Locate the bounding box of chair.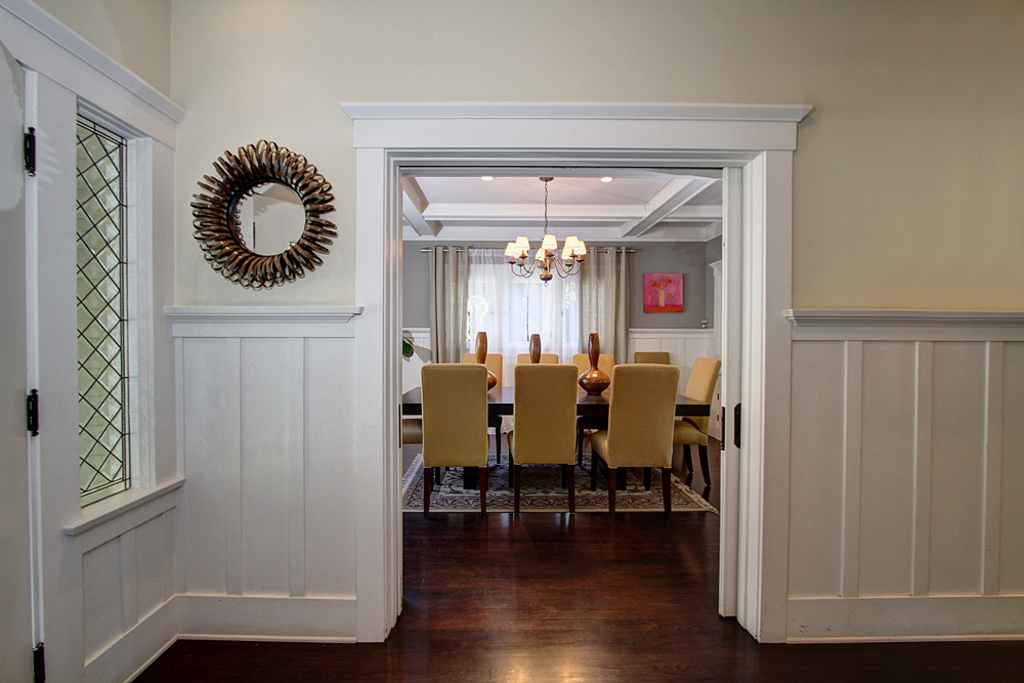
Bounding box: pyautogui.locateOnScreen(460, 352, 506, 464).
